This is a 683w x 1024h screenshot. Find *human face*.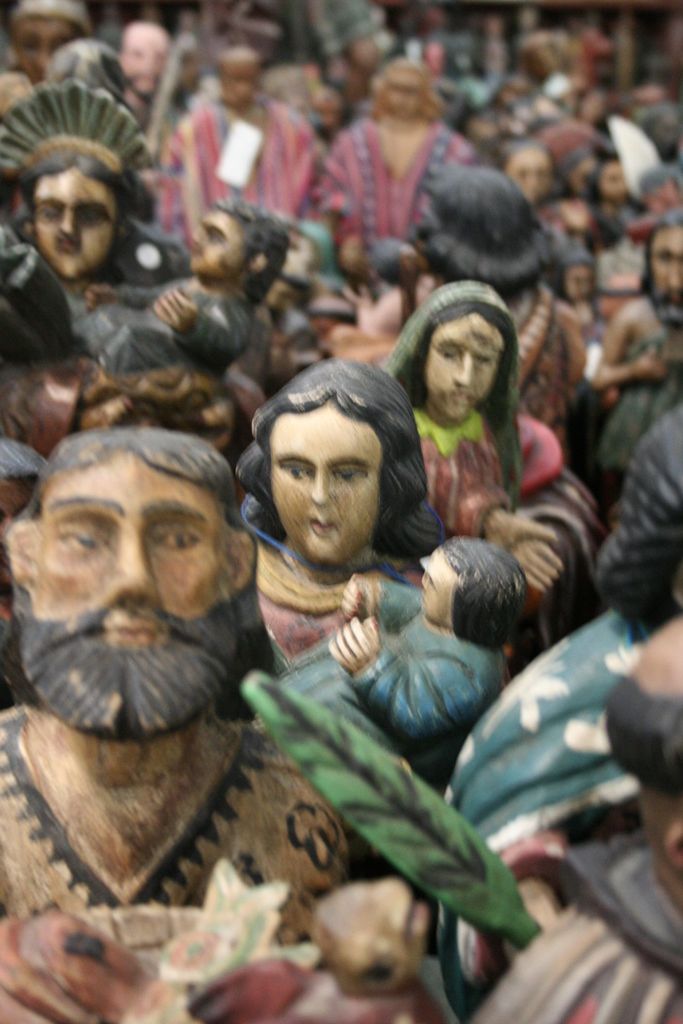
Bounding box: bbox=[383, 70, 435, 118].
